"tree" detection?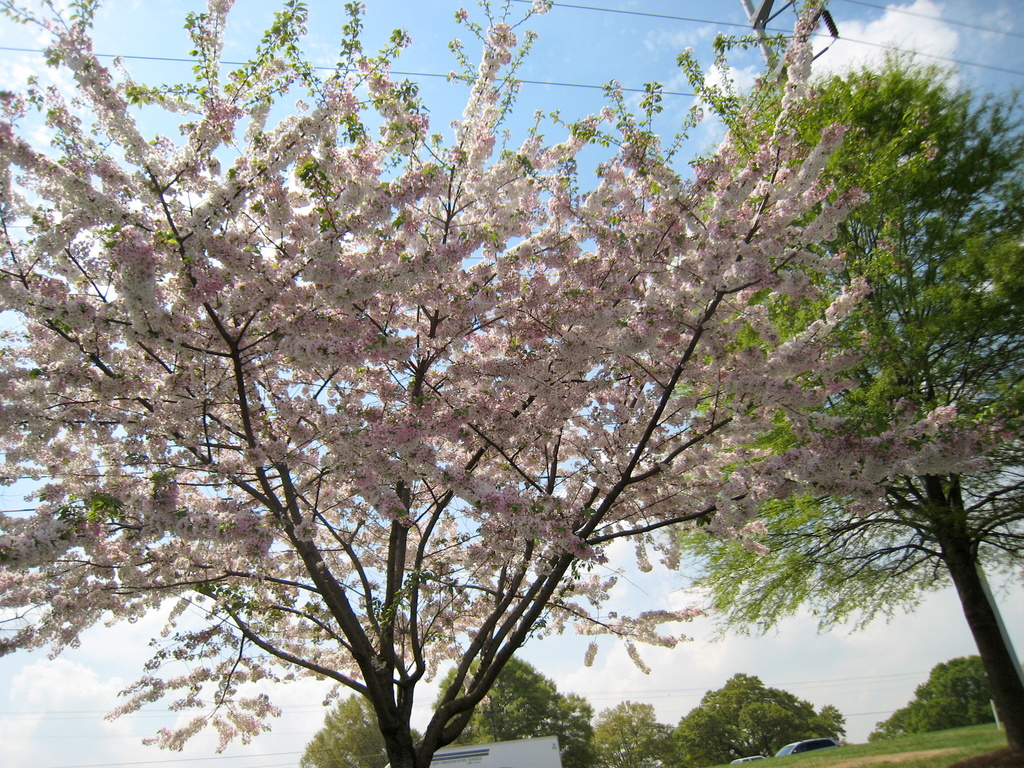
<box>300,689,424,765</box>
